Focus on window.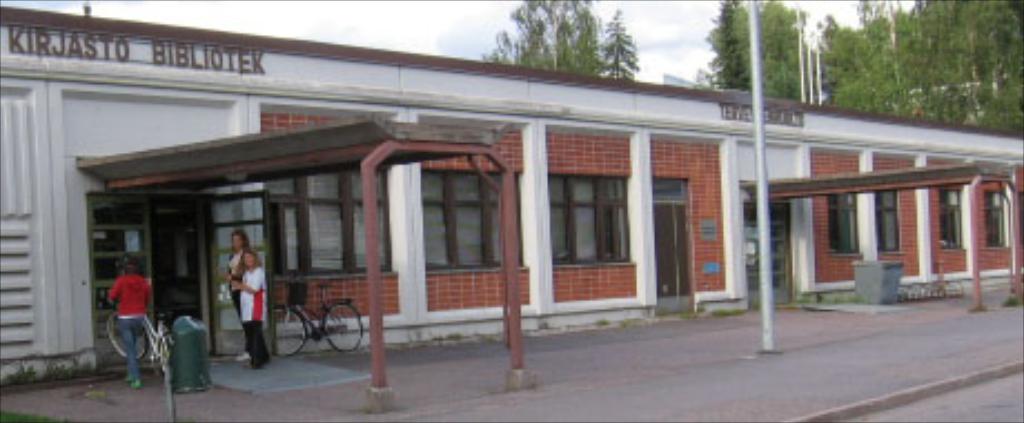
Focused at region(824, 189, 859, 256).
